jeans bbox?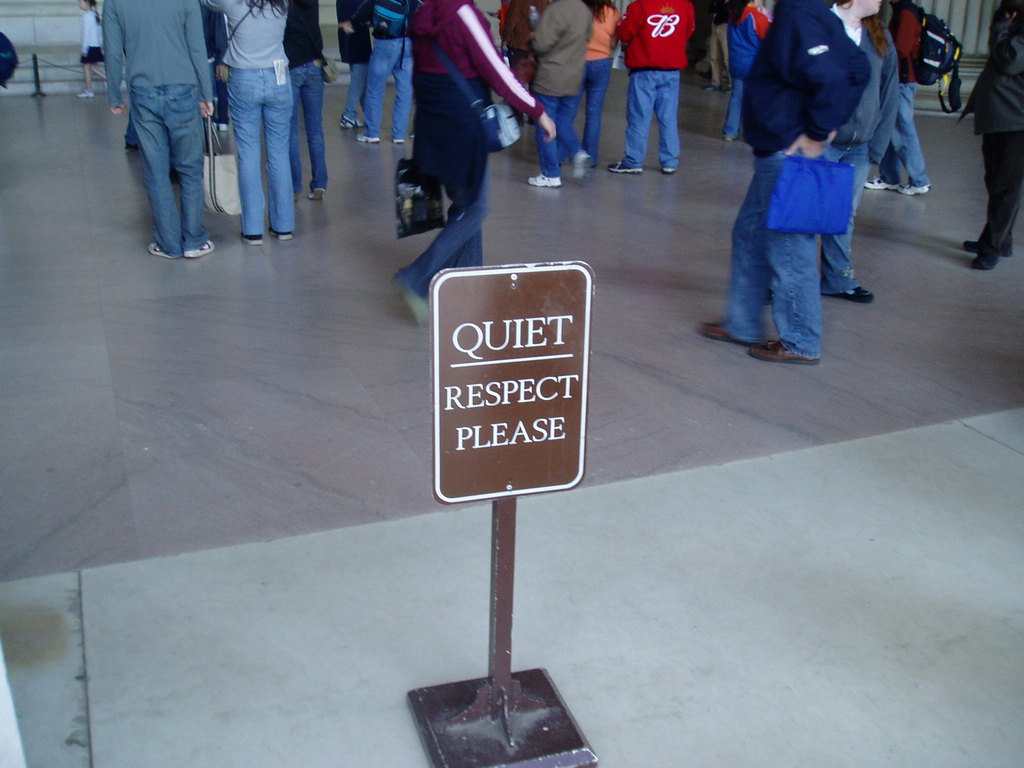
Rect(568, 60, 613, 159)
